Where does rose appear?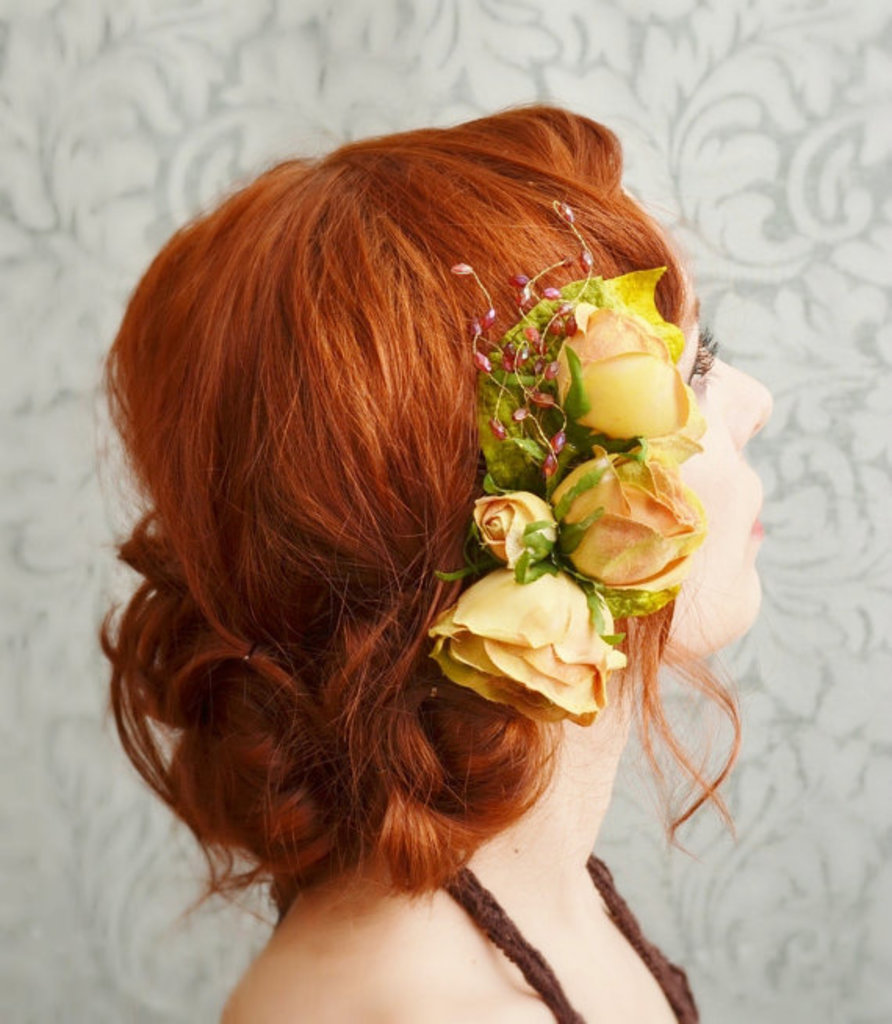
Appears at x1=427, y1=556, x2=632, y2=722.
